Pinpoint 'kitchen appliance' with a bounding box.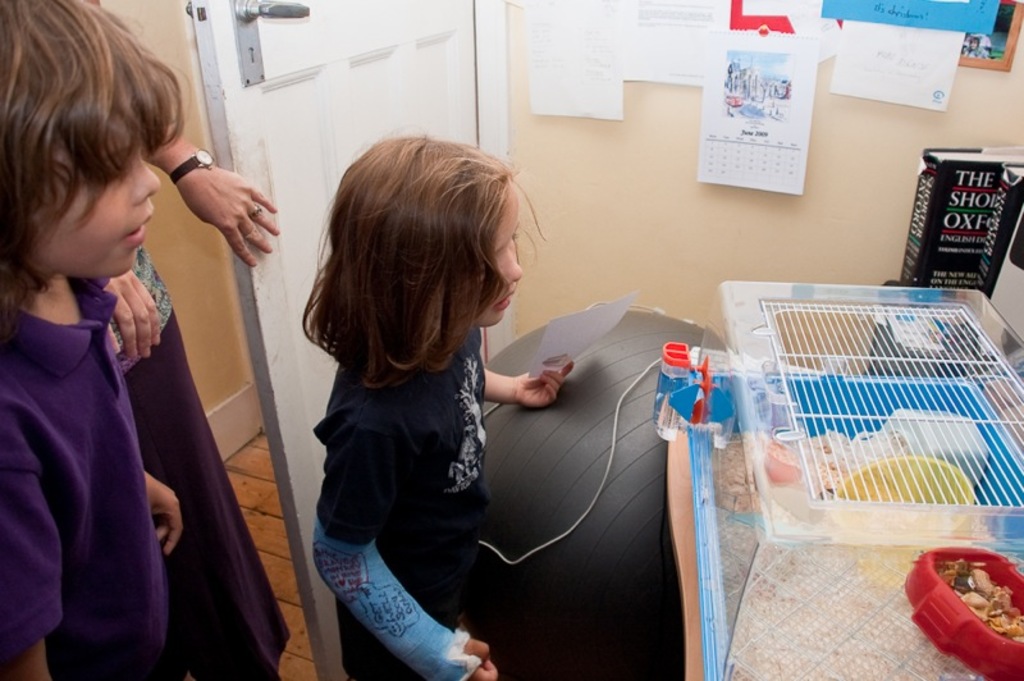
<box>718,292,1023,544</box>.
